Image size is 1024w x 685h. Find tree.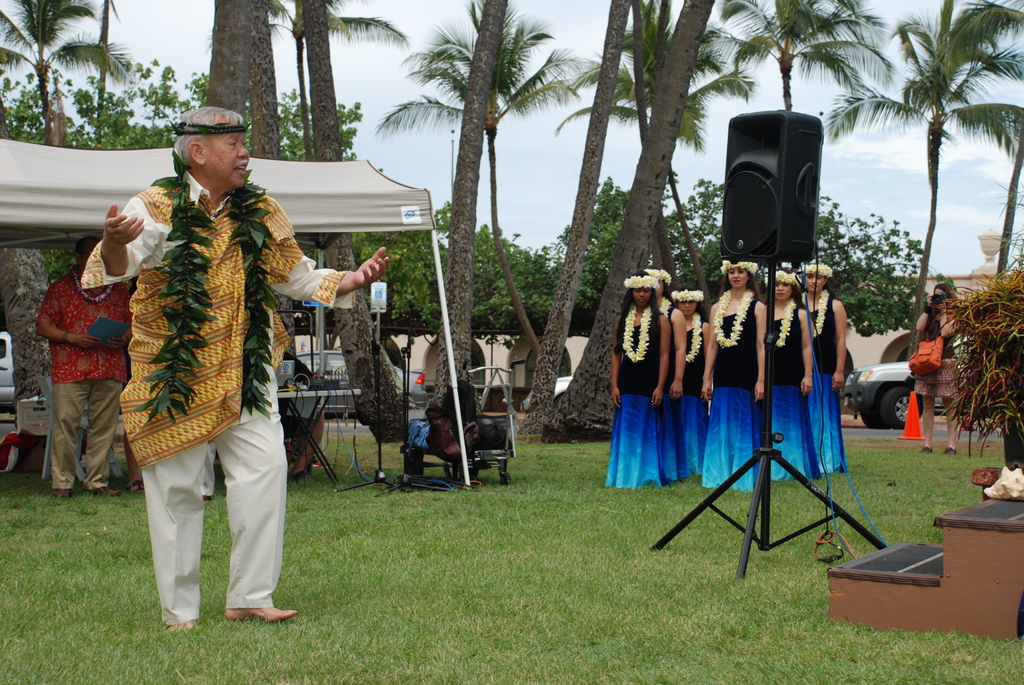
<region>662, 189, 926, 350</region>.
